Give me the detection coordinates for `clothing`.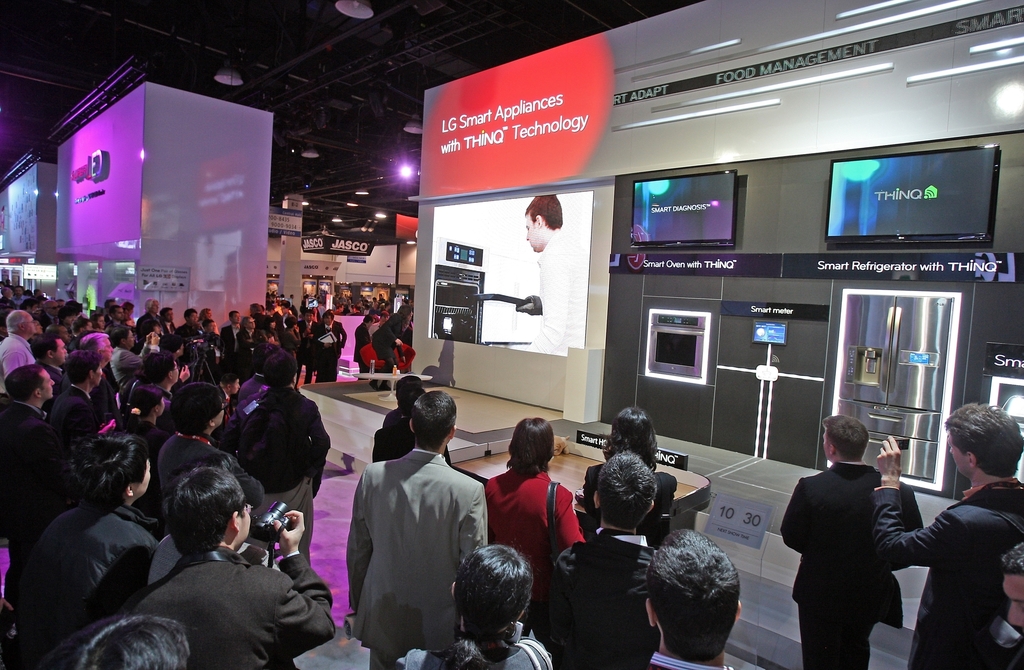
(left=482, top=466, right=584, bottom=637).
